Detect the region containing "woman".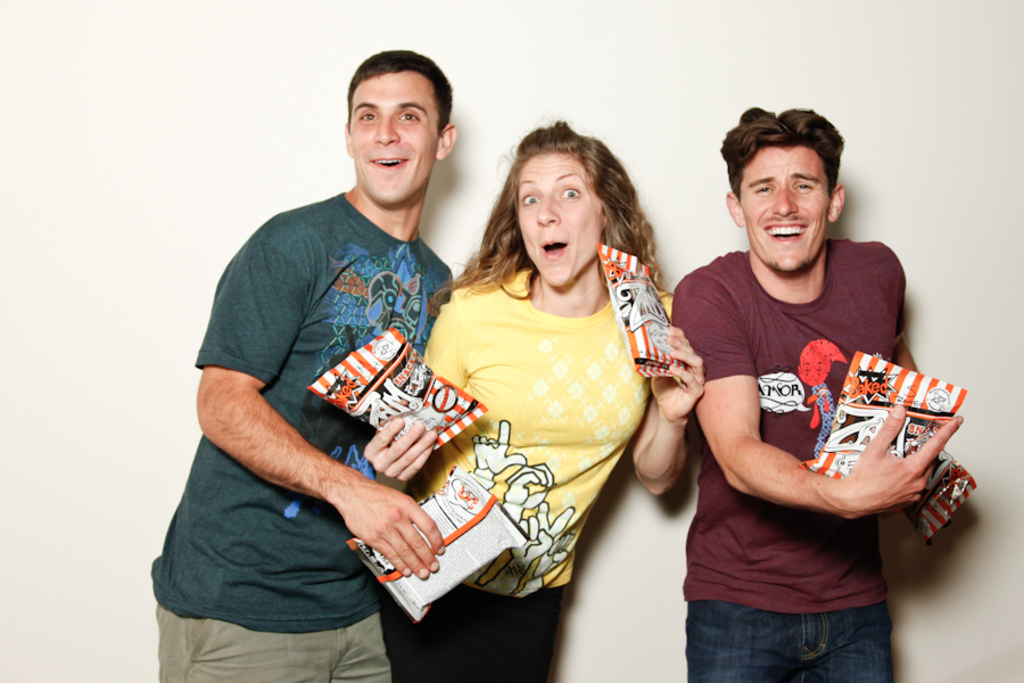
390 124 695 631.
